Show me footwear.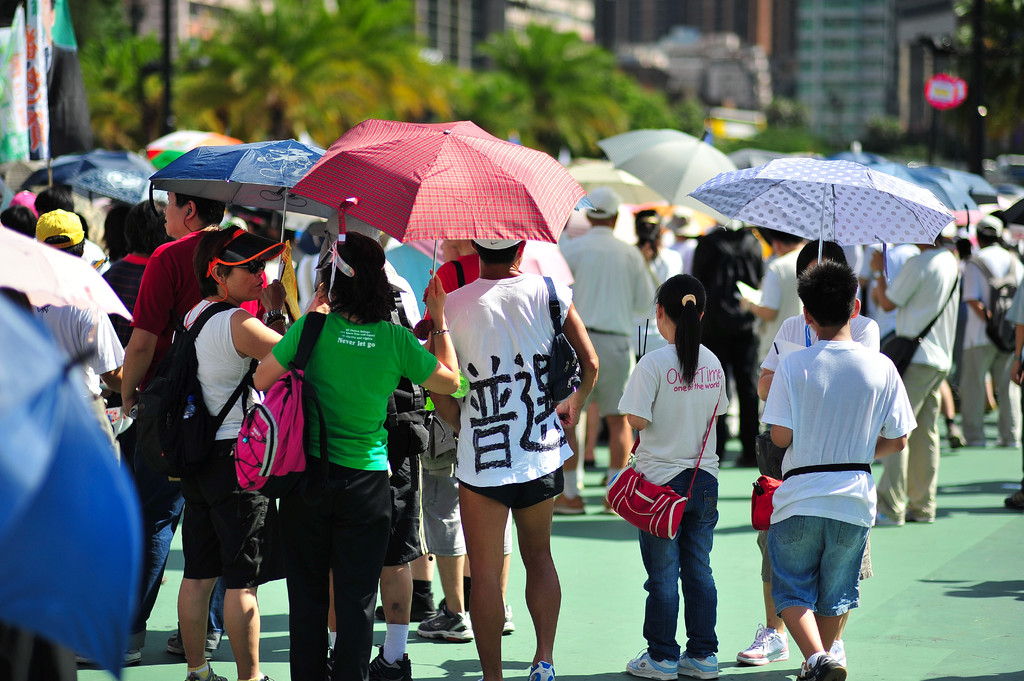
footwear is here: {"left": 72, "top": 649, "right": 141, "bottom": 666}.
